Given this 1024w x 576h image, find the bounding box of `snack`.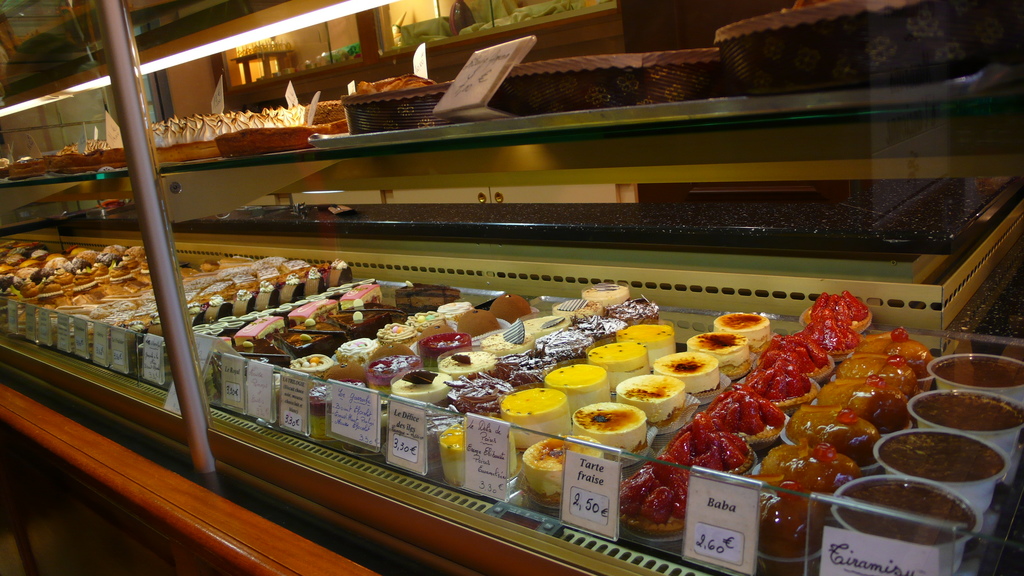
624, 465, 690, 541.
